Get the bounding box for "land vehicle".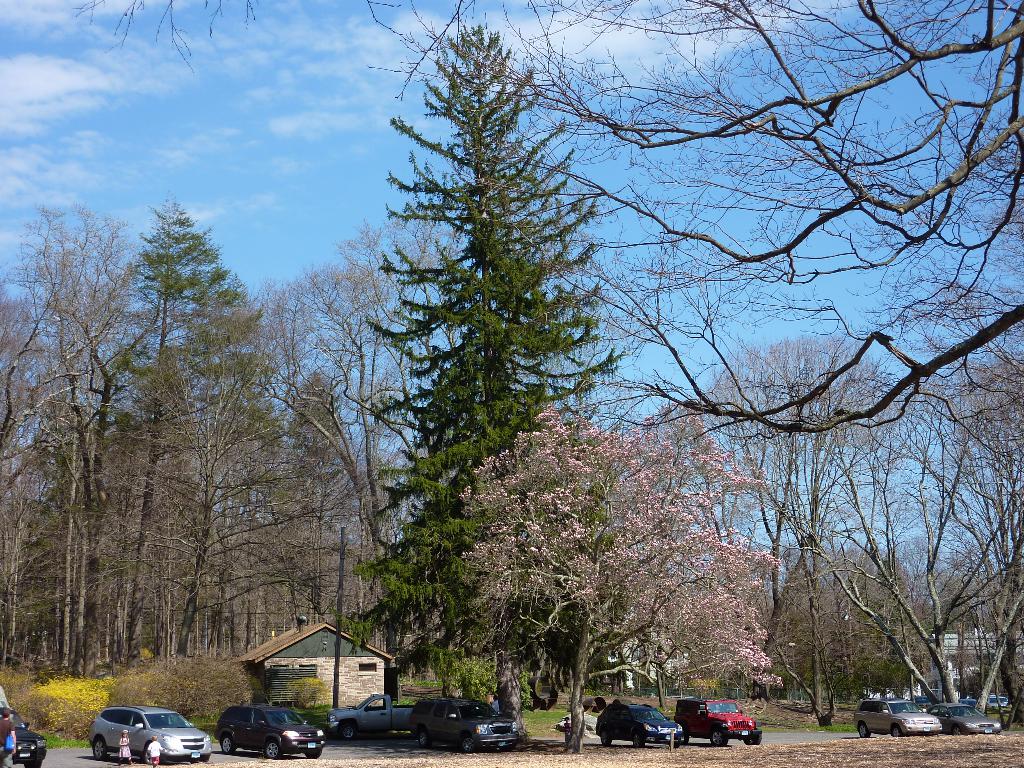
detection(847, 694, 942, 738).
